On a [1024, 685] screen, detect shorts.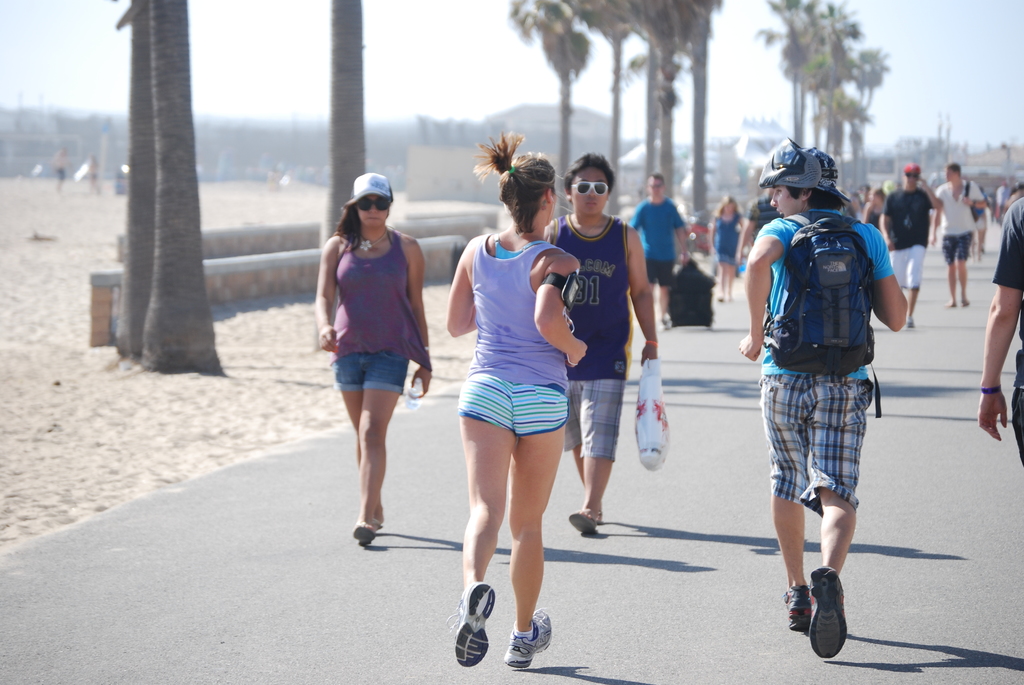
455 368 566 437.
